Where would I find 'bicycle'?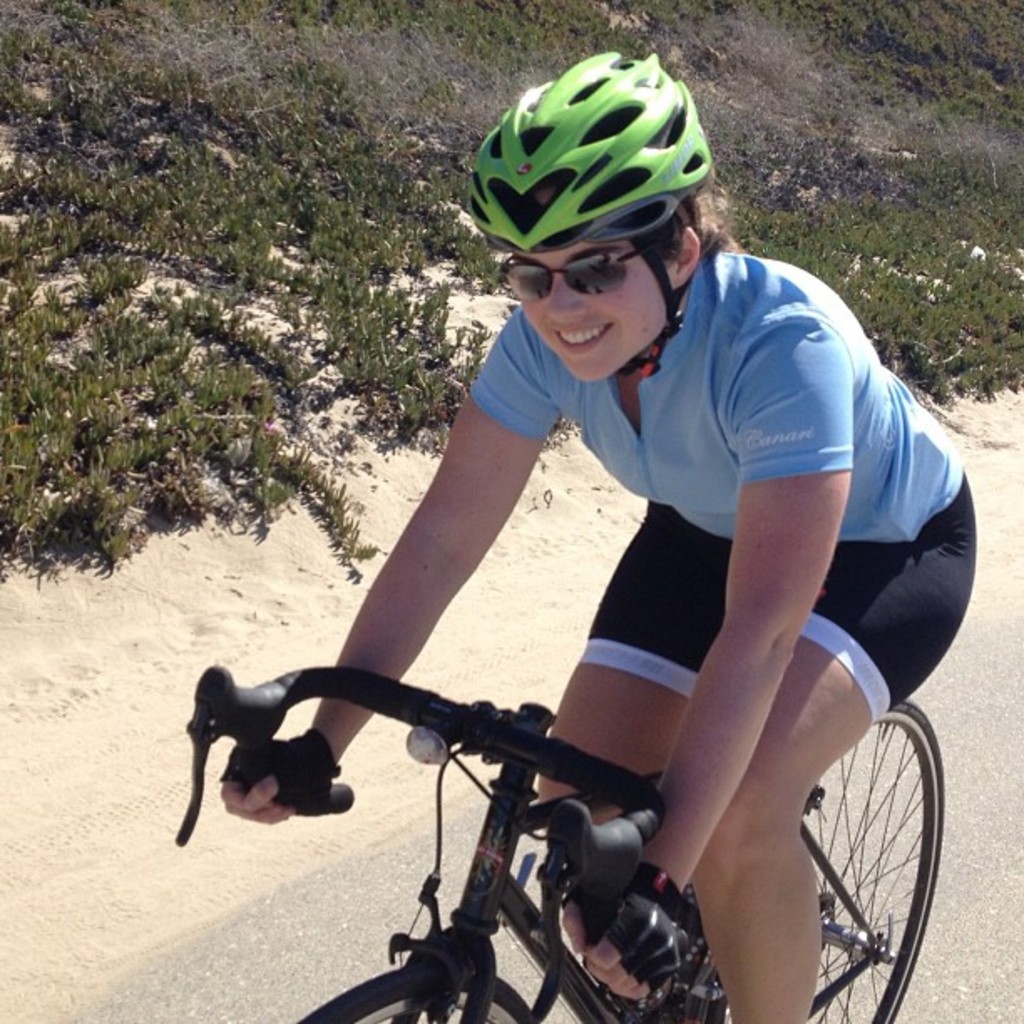
At [212, 597, 862, 1023].
